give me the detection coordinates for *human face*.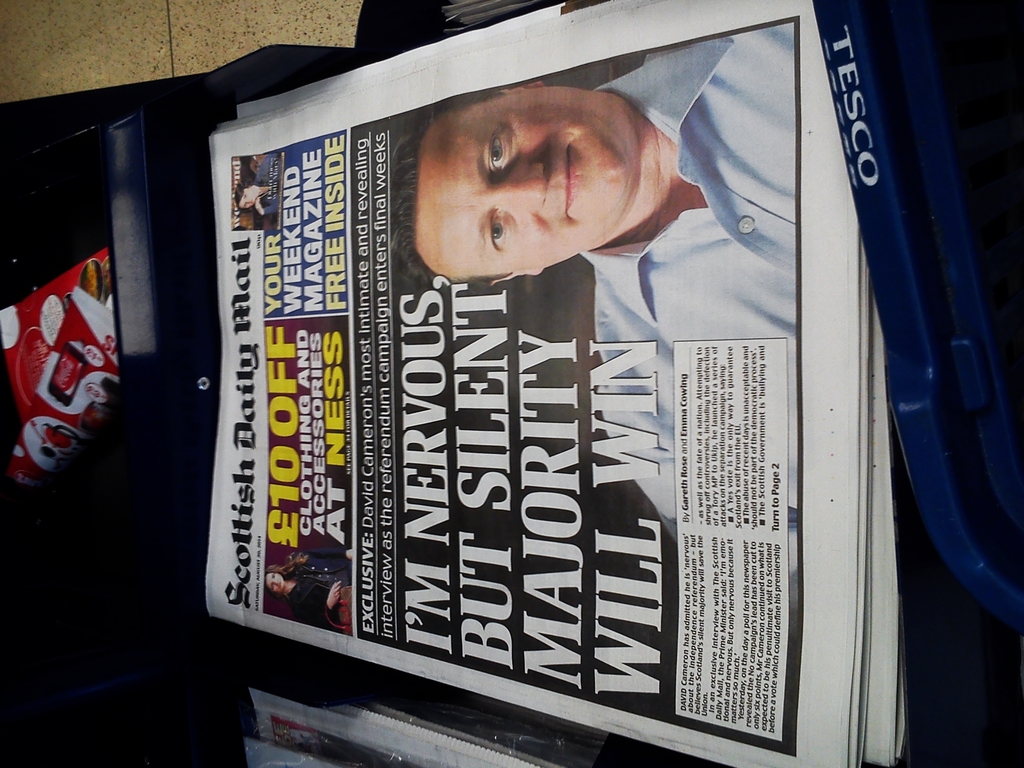
select_region(236, 188, 257, 209).
